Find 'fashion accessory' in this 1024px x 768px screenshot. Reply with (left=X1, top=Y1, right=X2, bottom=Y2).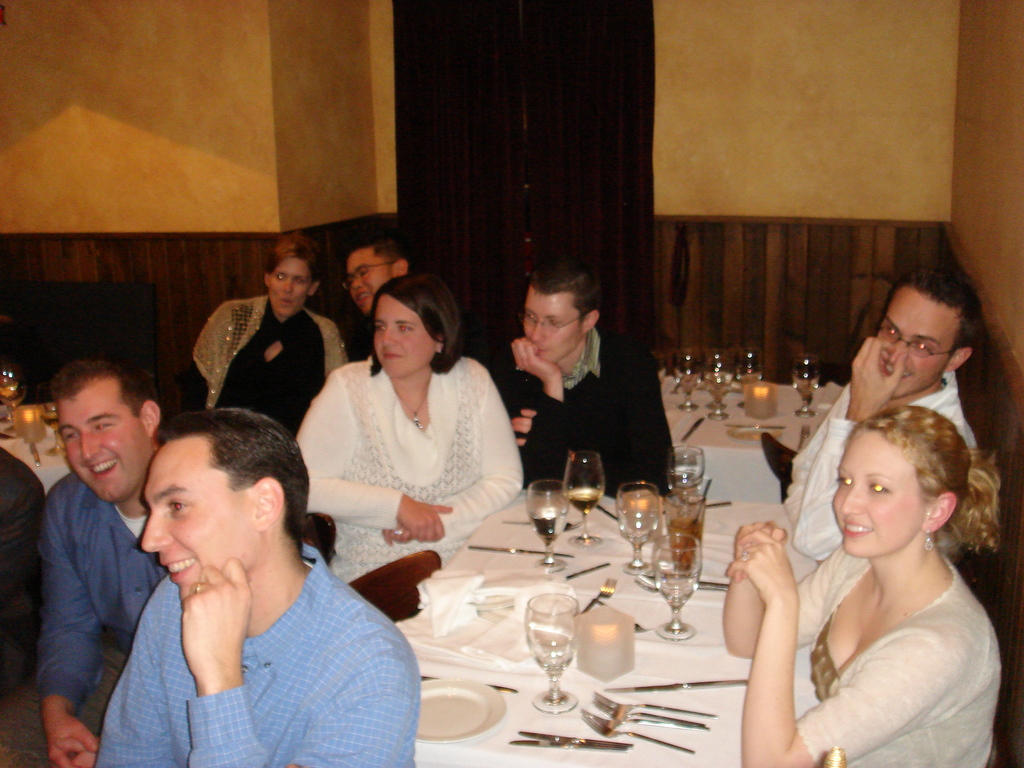
(left=192, top=579, right=207, bottom=596).
